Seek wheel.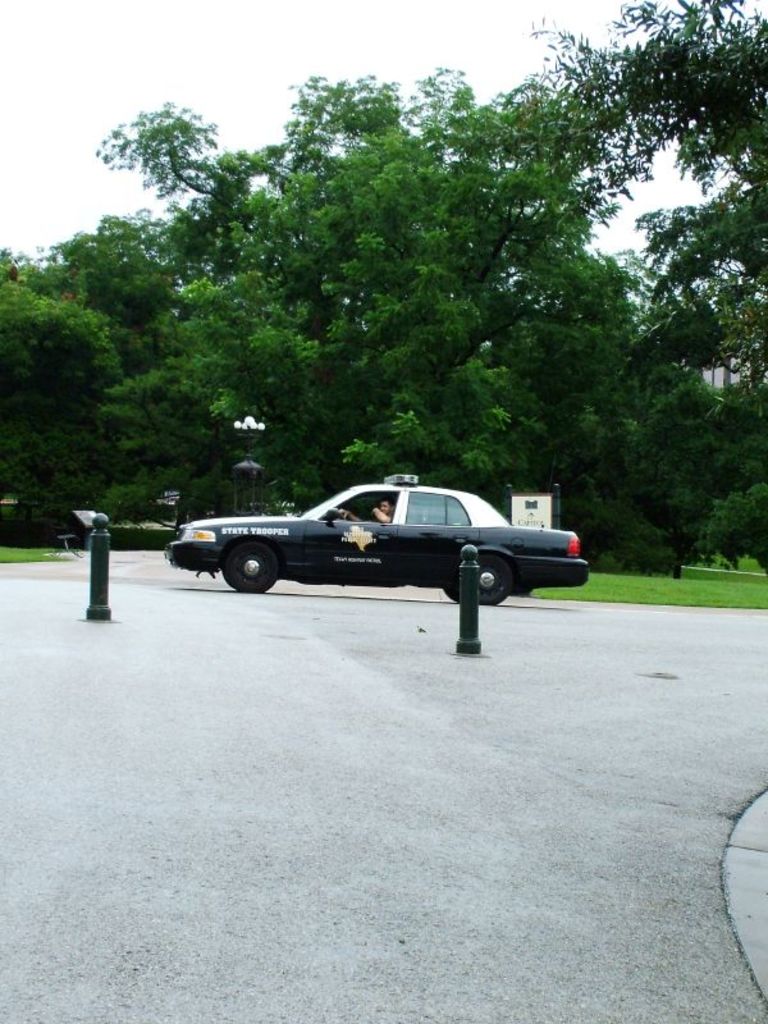
box(445, 589, 474, 607).
